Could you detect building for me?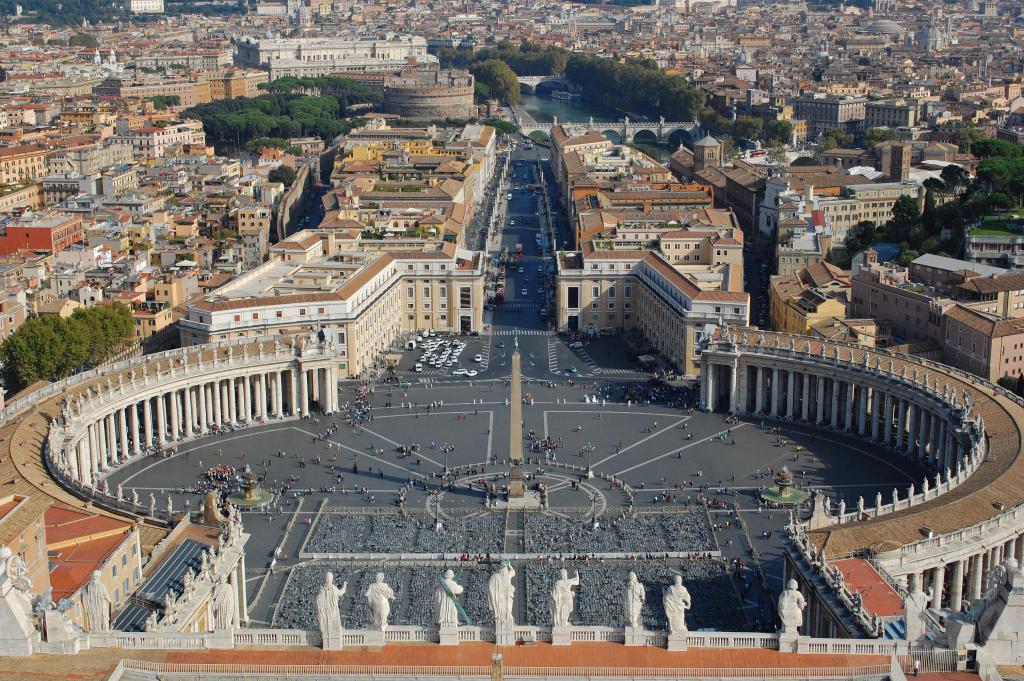
Detection result: x1=559 y1=129 x2=737 y2=365.
